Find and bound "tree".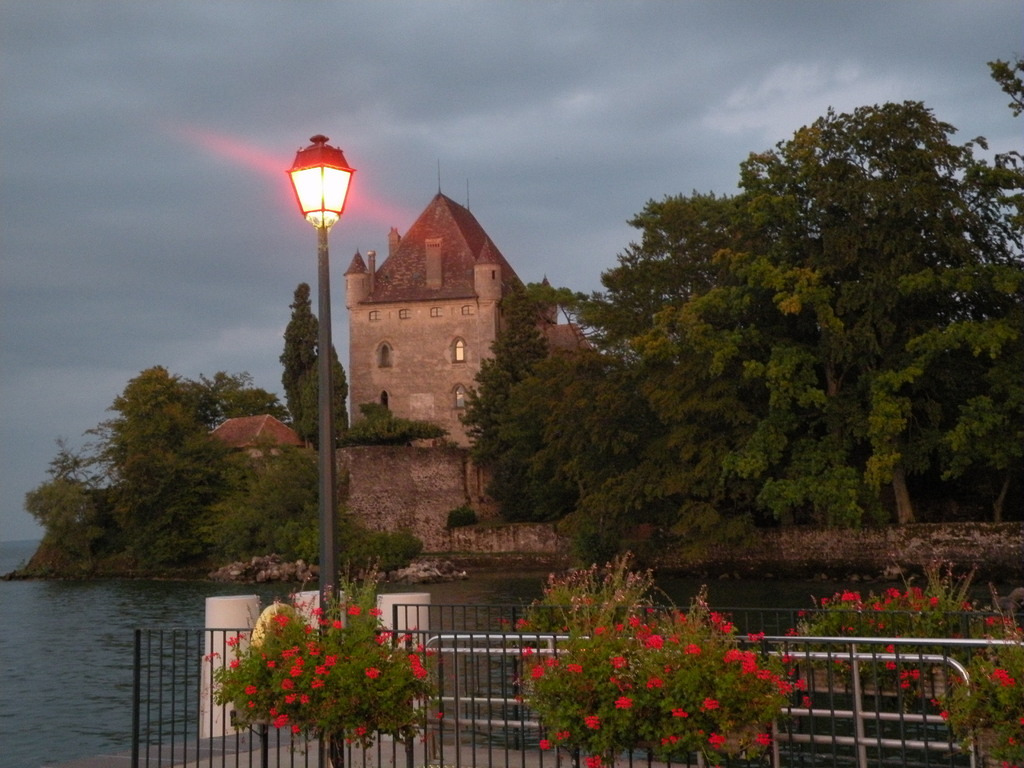
Bound: box(476, 47, 1023, 571).
